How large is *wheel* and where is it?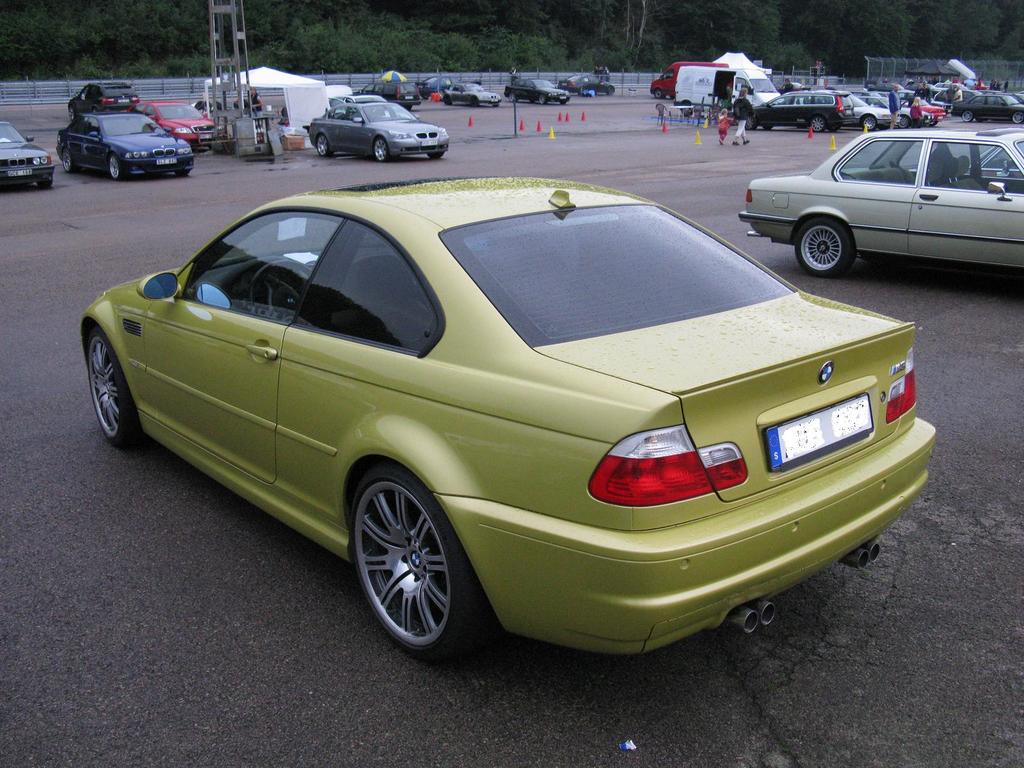
Bounding box: 444:94:452:106.
